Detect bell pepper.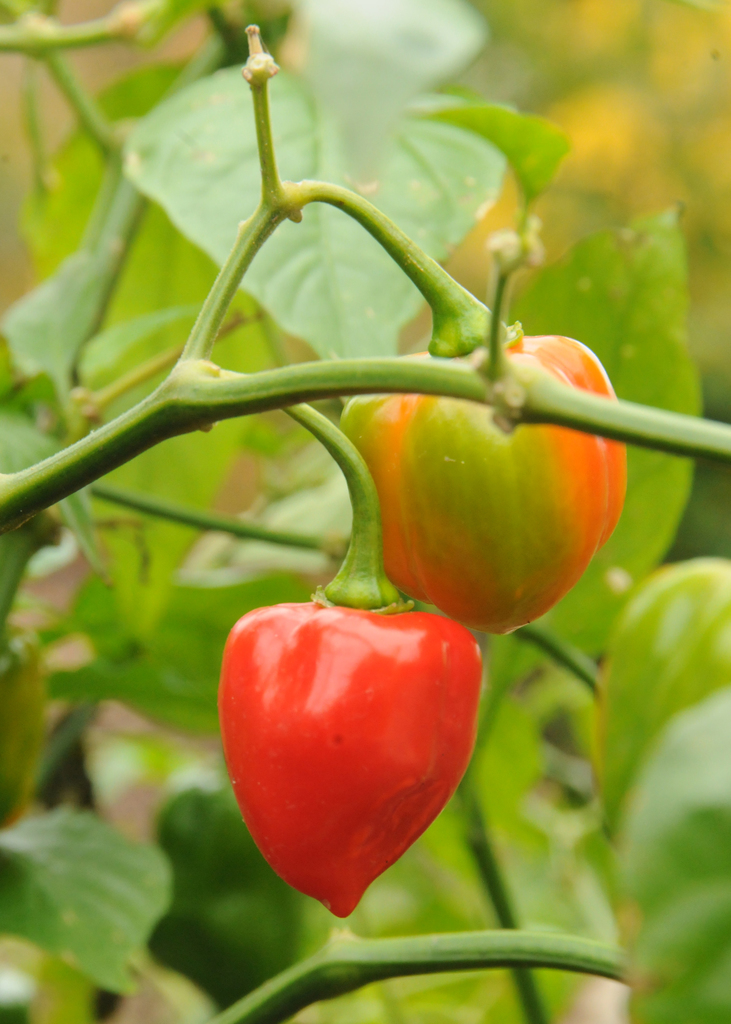
Detected at pyautogui.locateOnScreen(321, 174, 629, 645).
